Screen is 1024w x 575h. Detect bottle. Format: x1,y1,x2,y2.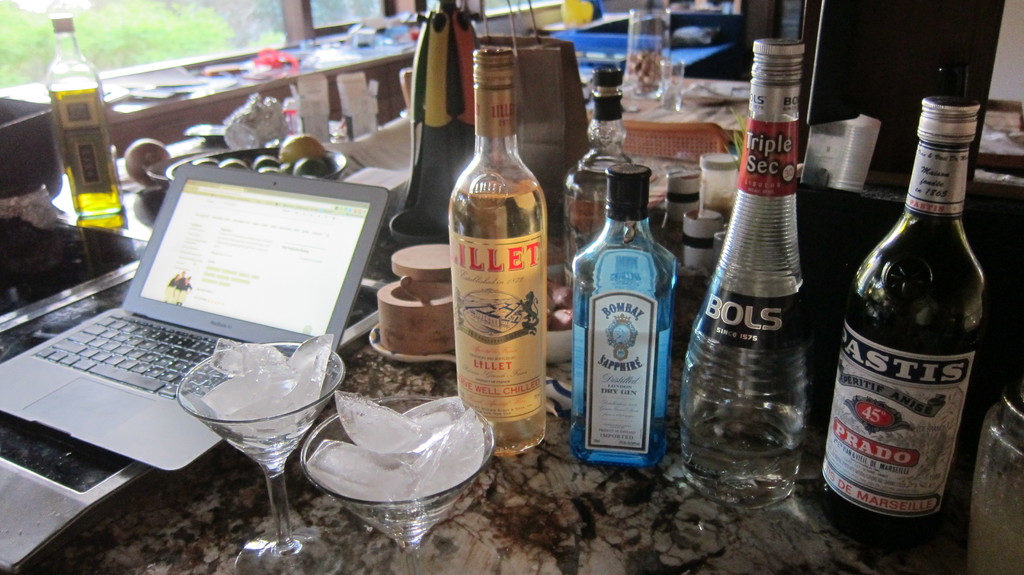
565,63,634,293.
